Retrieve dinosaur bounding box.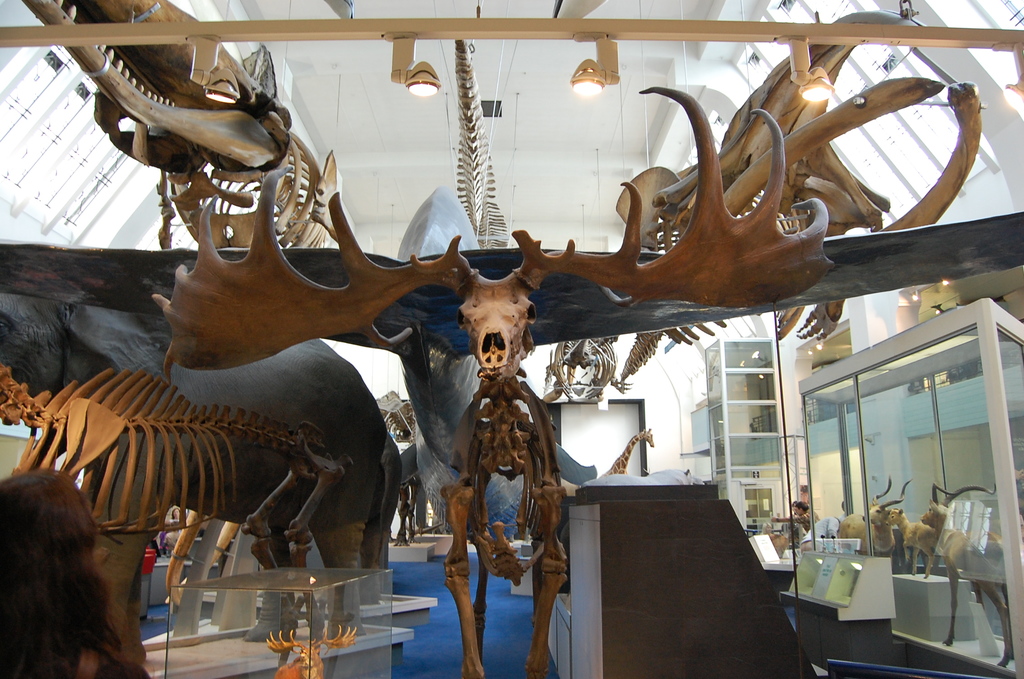
Bounding box: [25, 0, 337, 256].
